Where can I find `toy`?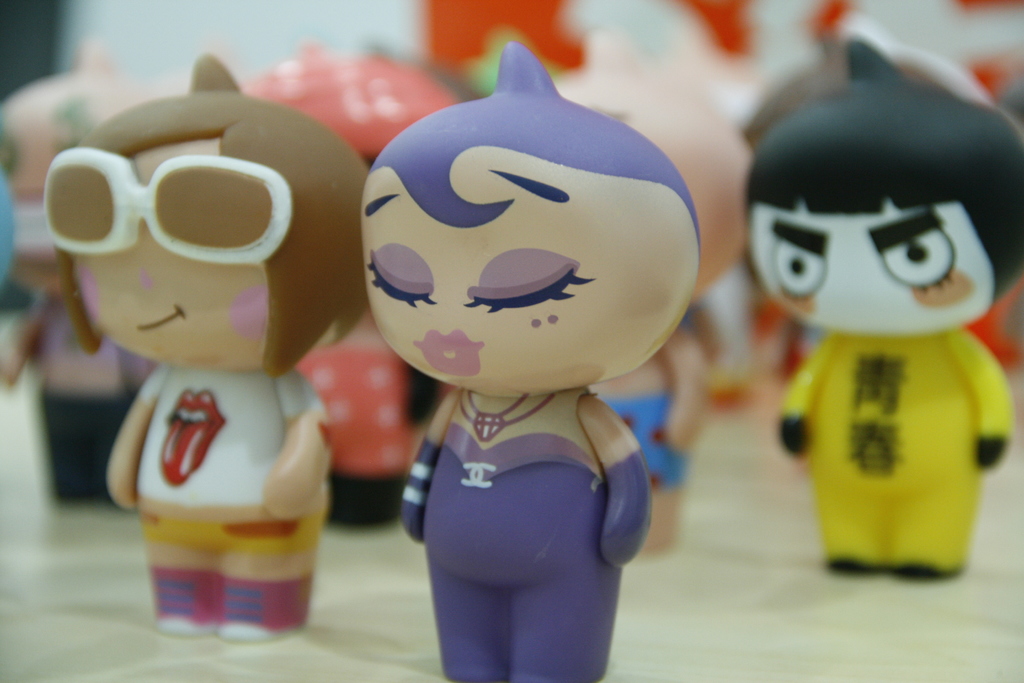
You can find it at select_region(43, 52, 367, 646).
